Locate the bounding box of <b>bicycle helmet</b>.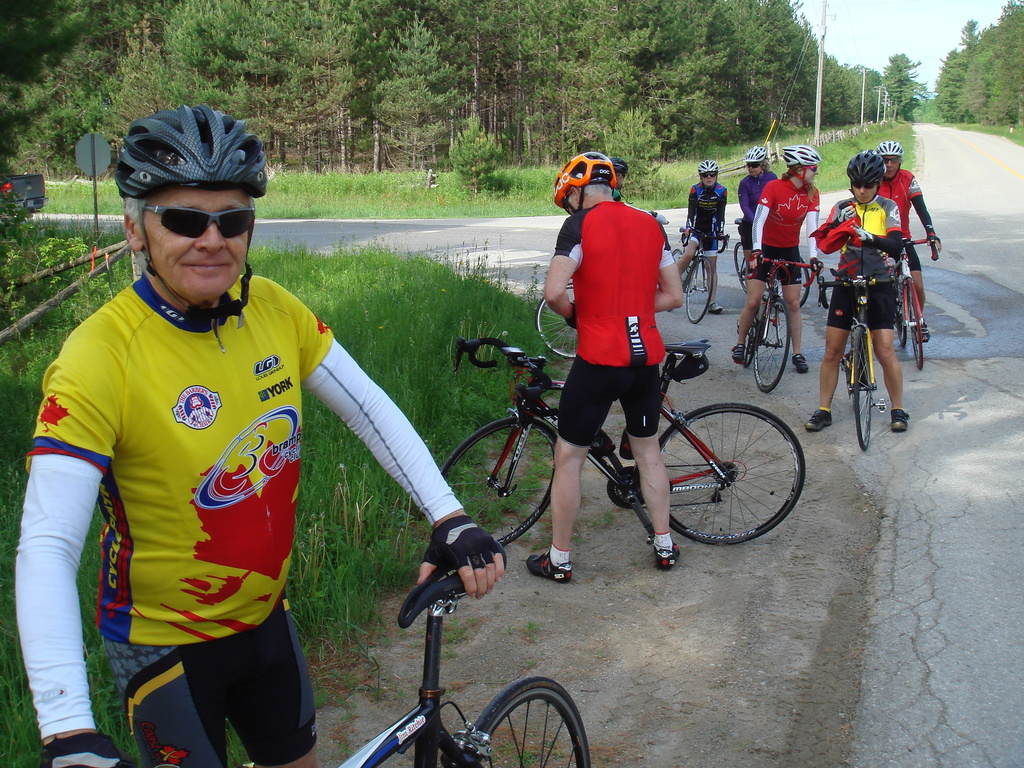
Bounding box: 104, 106, 251, 332.
